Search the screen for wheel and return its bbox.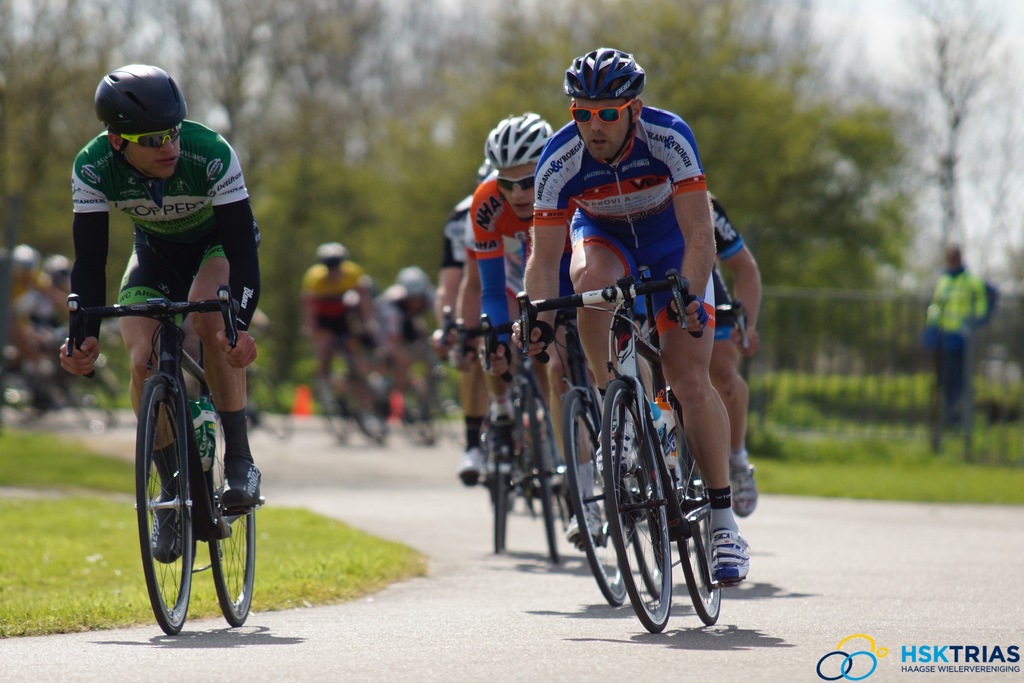
Found: <region>564, 384, 627, 609</region>.
